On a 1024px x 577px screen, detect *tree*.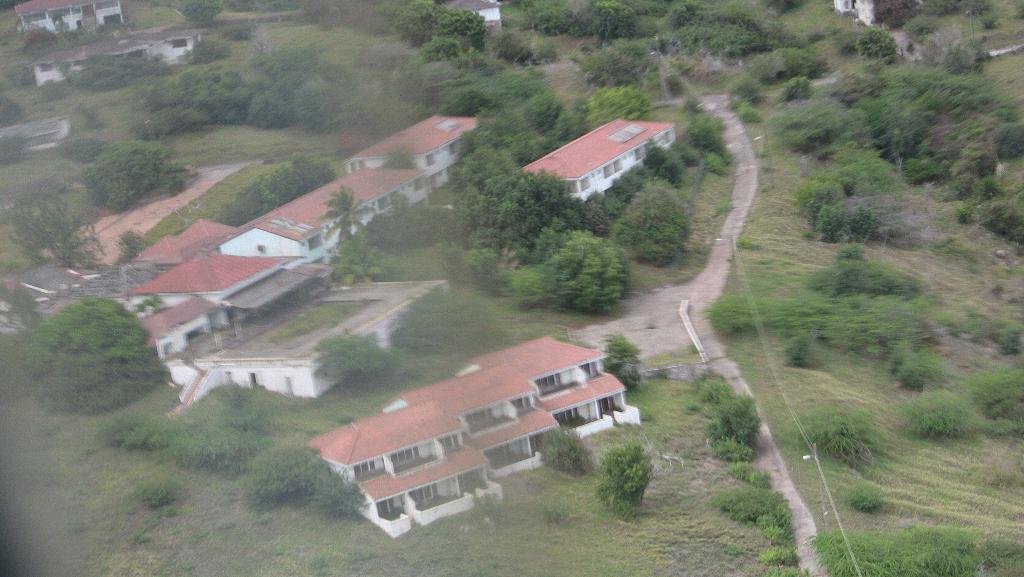
<bbox>596, 439, 648, 512</bbox>.
